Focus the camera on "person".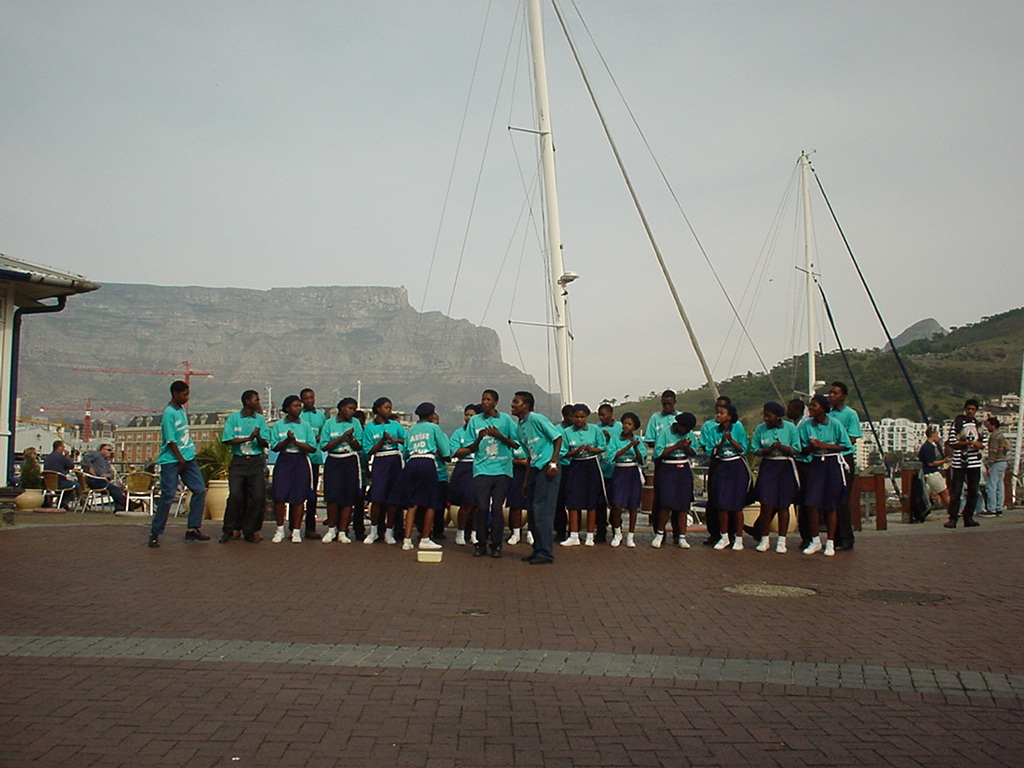
Focus region: box=[138, 364, 191, 550].
